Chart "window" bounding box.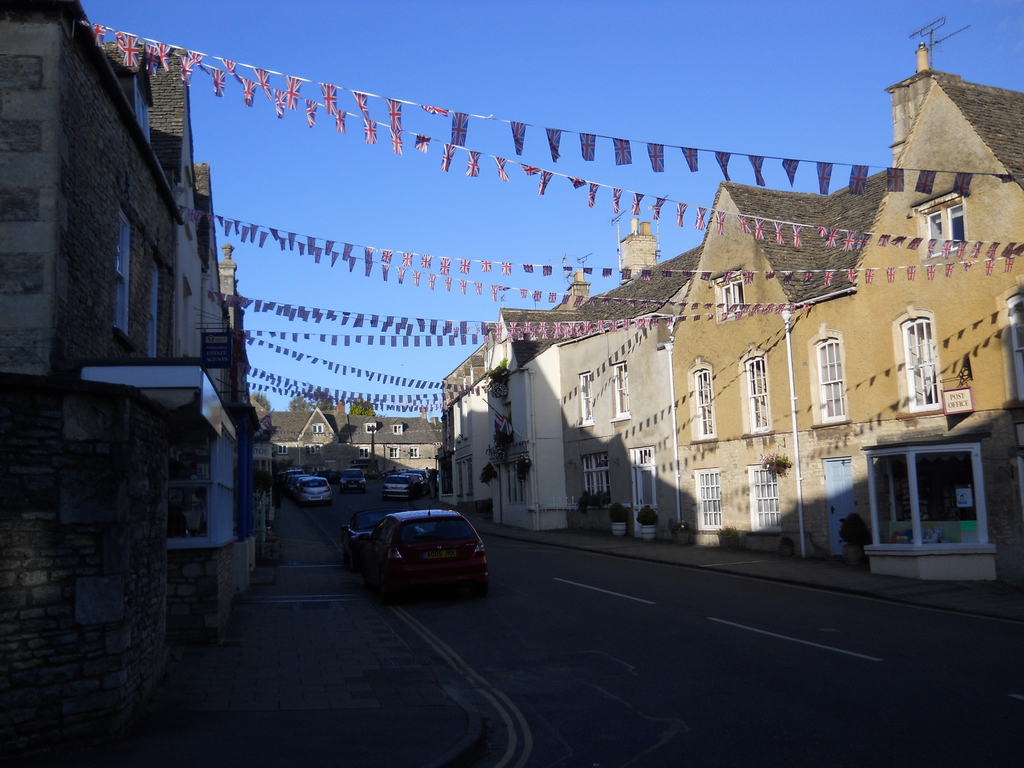
Charted: <bbox>900, 318, 940, 401</bbox>.
